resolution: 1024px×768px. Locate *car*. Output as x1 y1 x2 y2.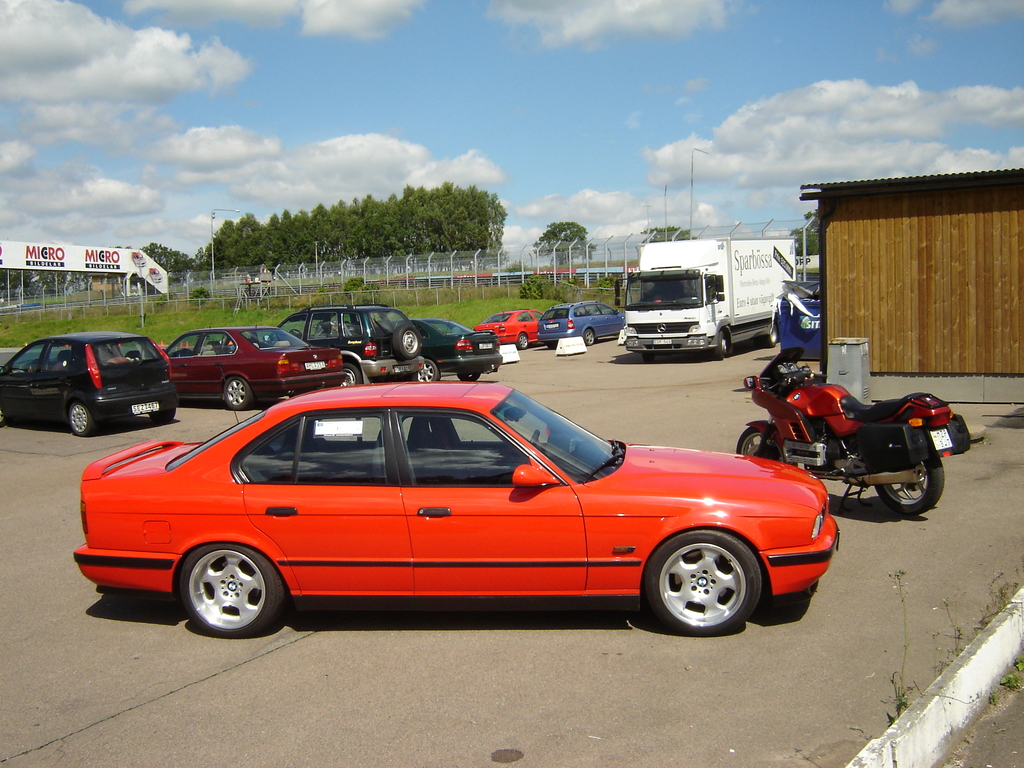
55 384 842 641.
